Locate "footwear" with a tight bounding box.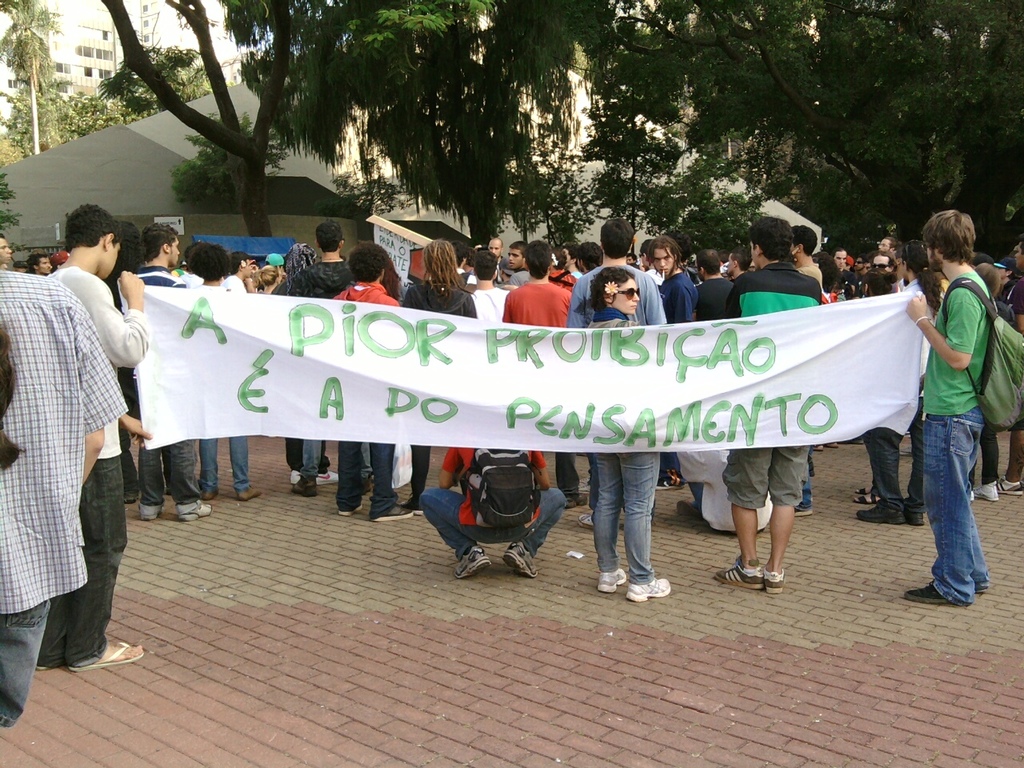
(left=141, top=506, right=165, bottom=520).
